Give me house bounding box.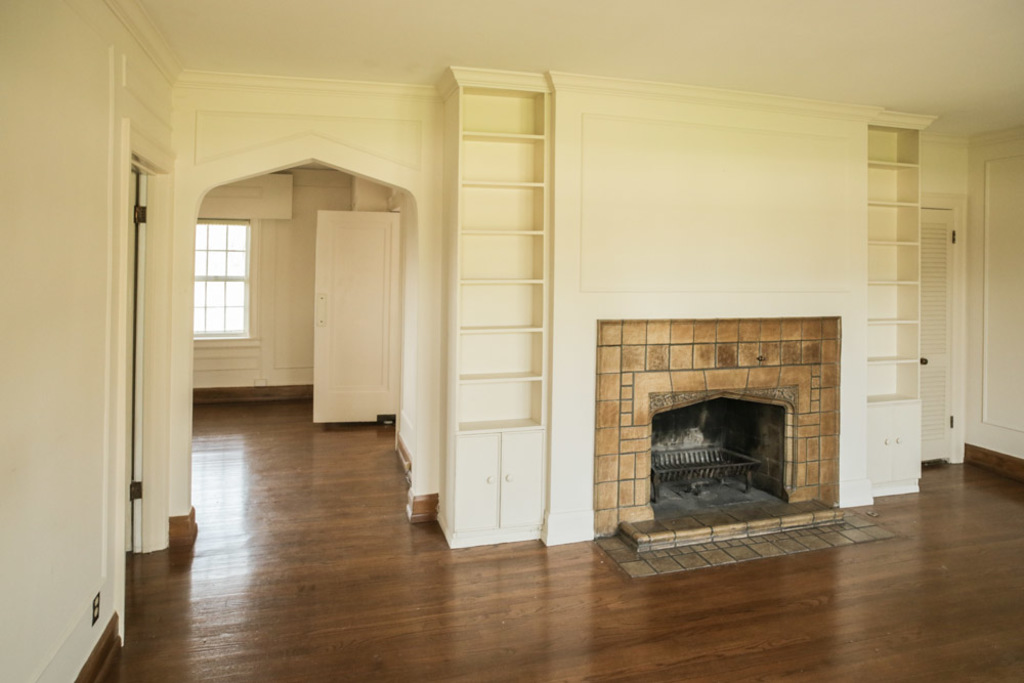
[0,0,1023,682].
